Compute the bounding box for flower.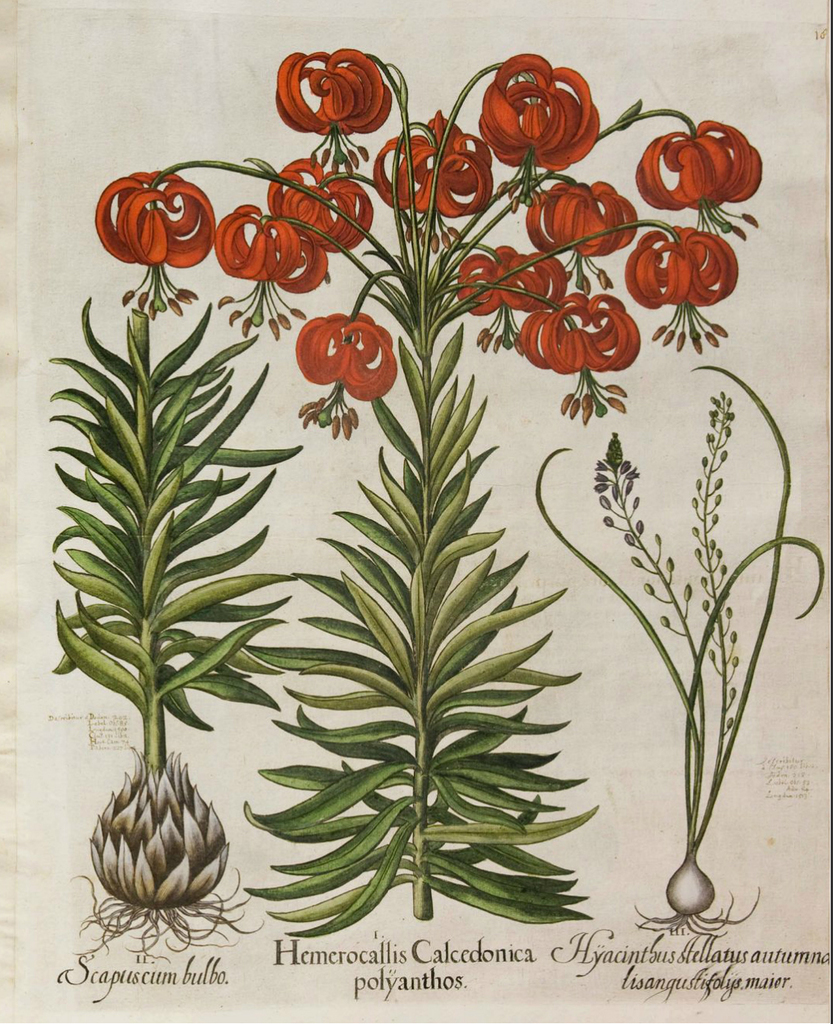
(520,285,641,428).
